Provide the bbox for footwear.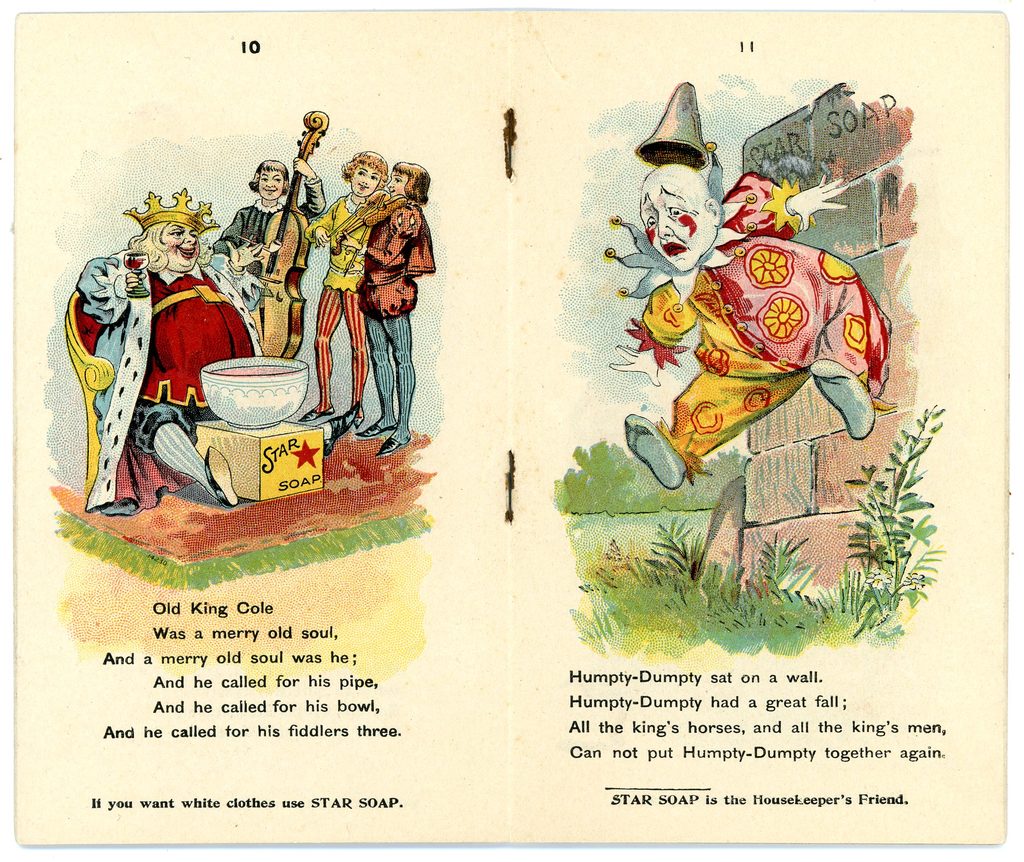
box=[358, 421, 399, 438].
